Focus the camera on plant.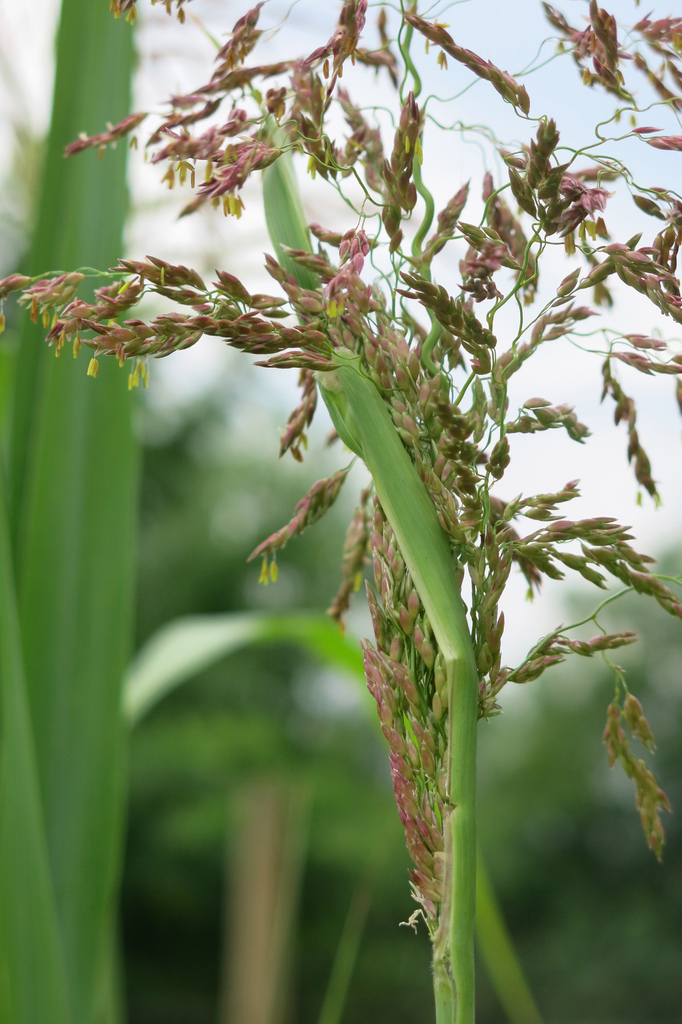
Focus region: bbox(29, 0, 661, 973).
